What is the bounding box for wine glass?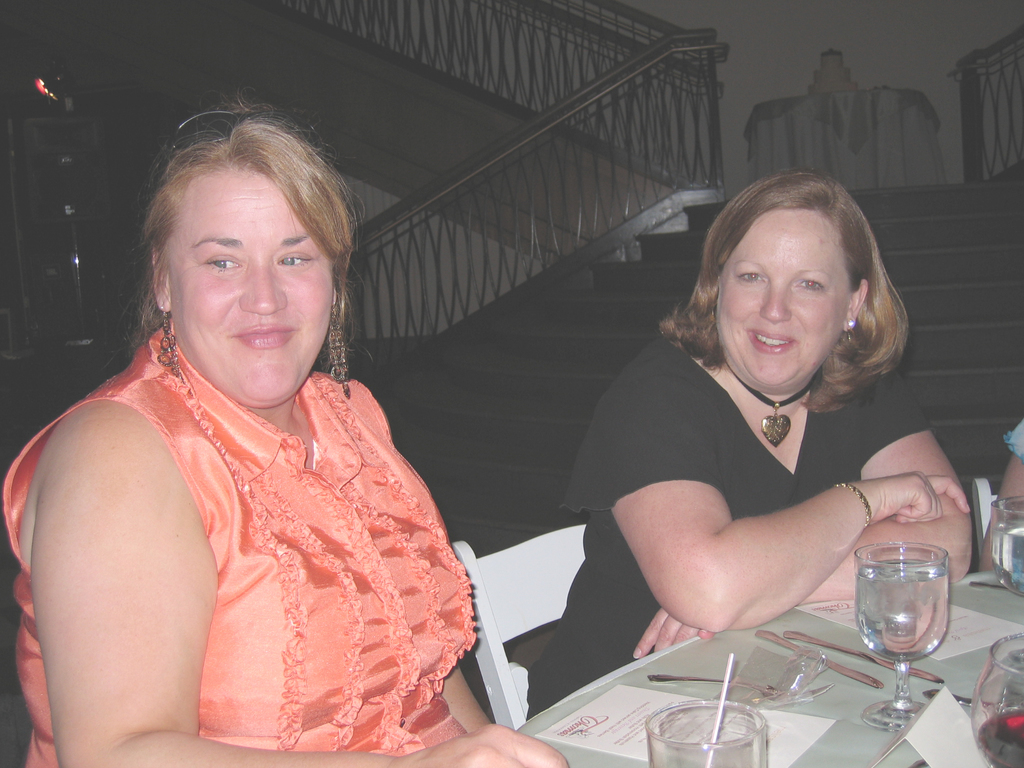
<box>851,541,951,732</box>.
